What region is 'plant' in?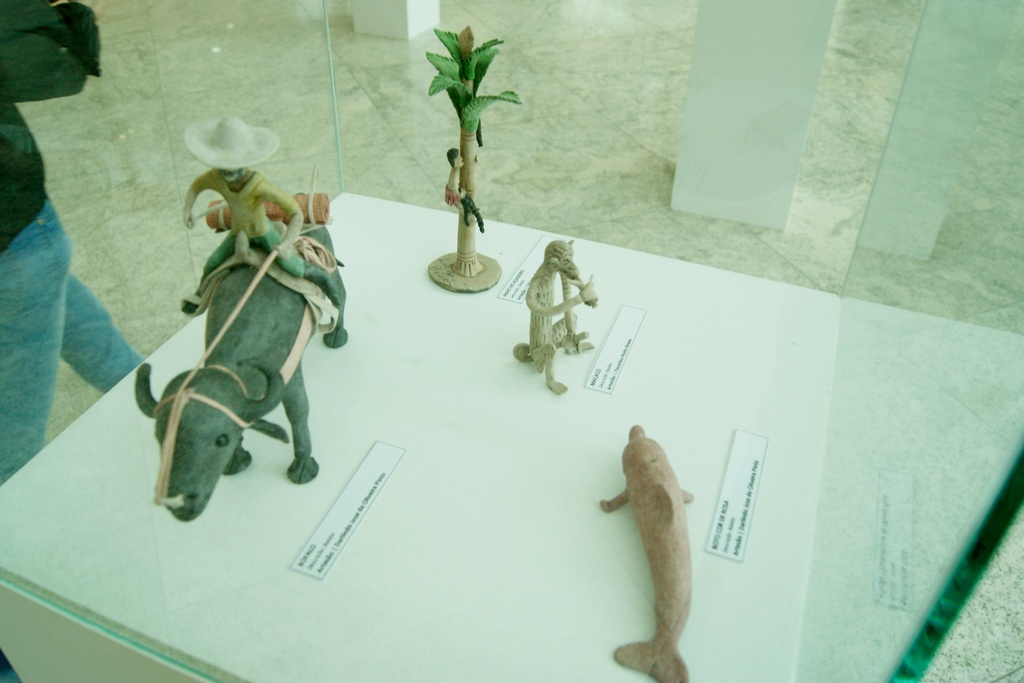
421/22/537/256.
